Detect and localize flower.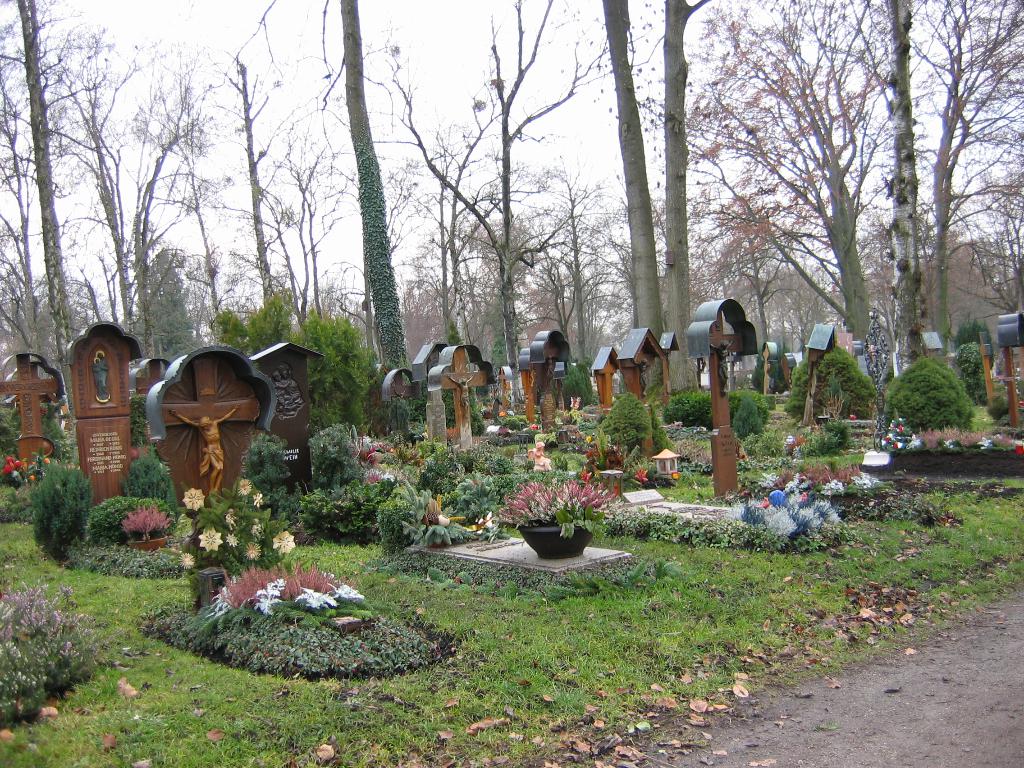
Localized at select_region(254, 492, 262, 509).
